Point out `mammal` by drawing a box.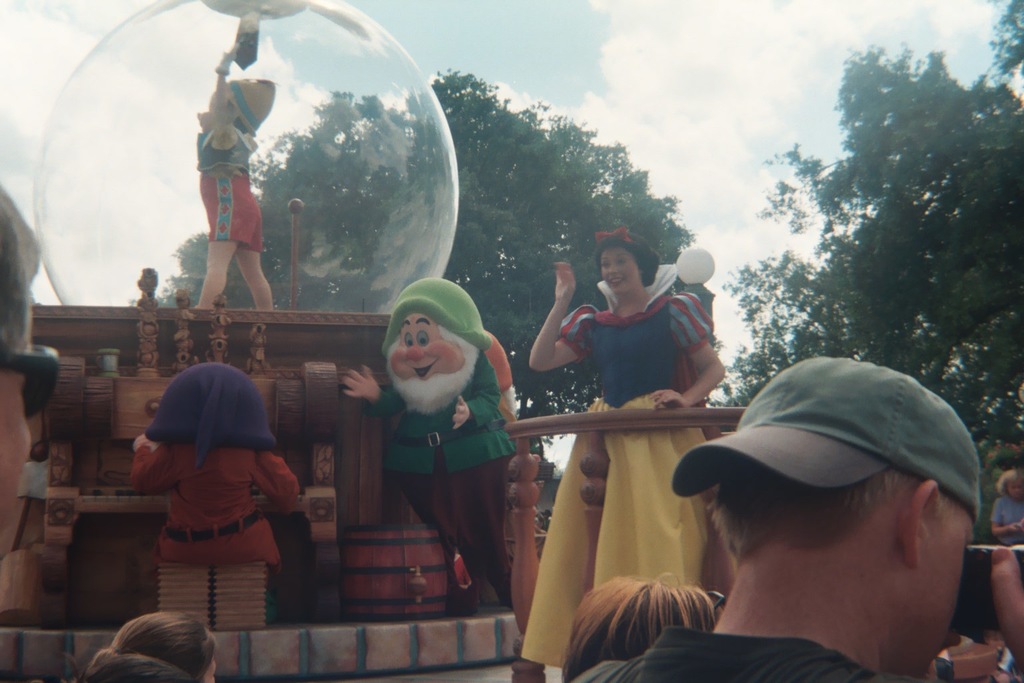
993, 461, 1023, 553.
